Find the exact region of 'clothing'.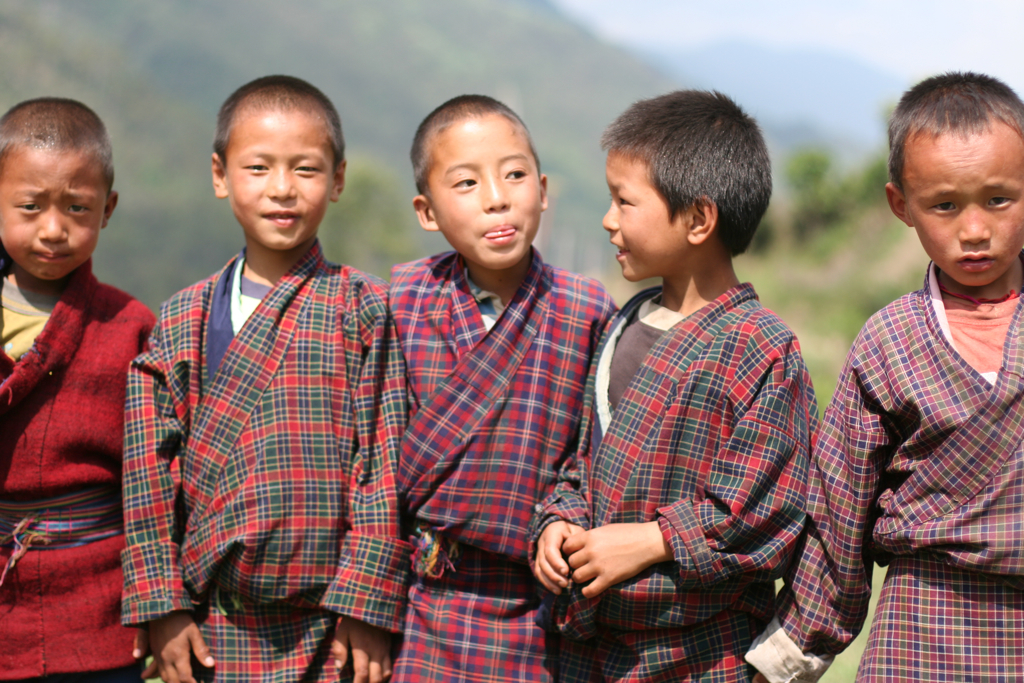
Exact region: (386,245,621,682).
